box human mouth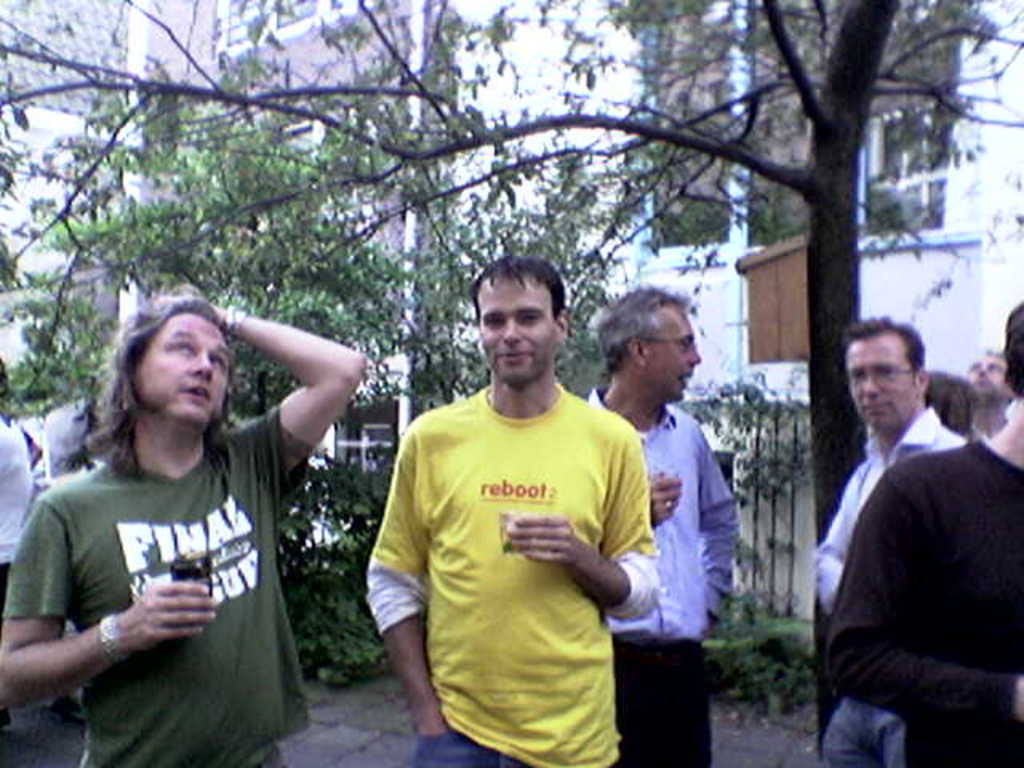
crop(182, 373, 213, 400)
